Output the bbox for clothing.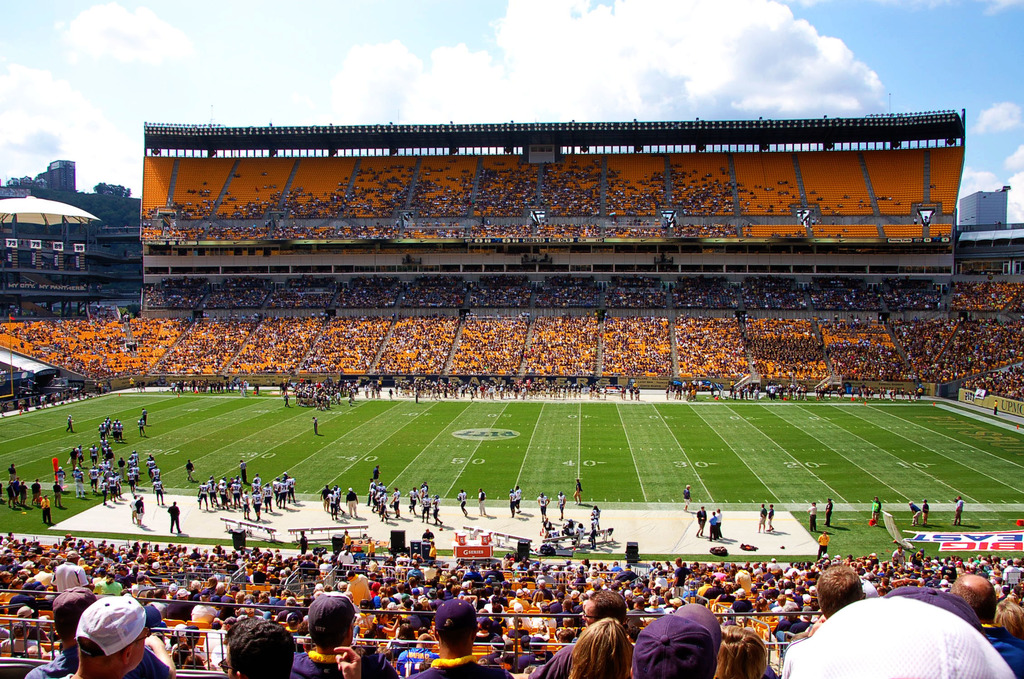
138:420:145:432.
